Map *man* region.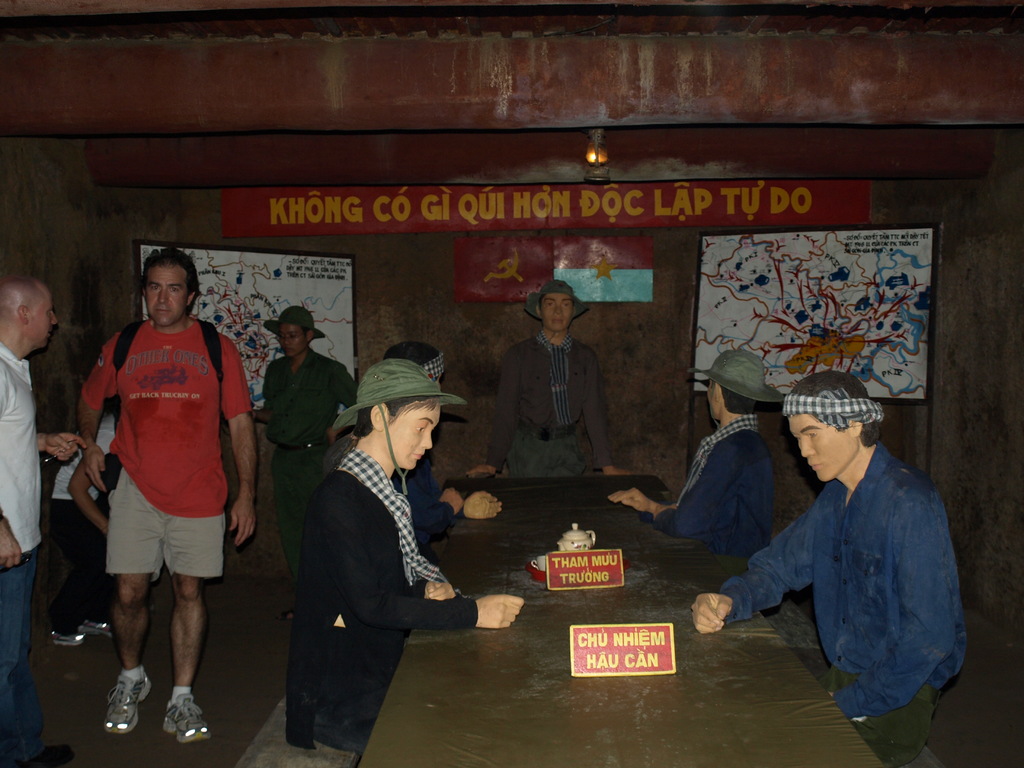
Mapped to 260:306:356:543.
